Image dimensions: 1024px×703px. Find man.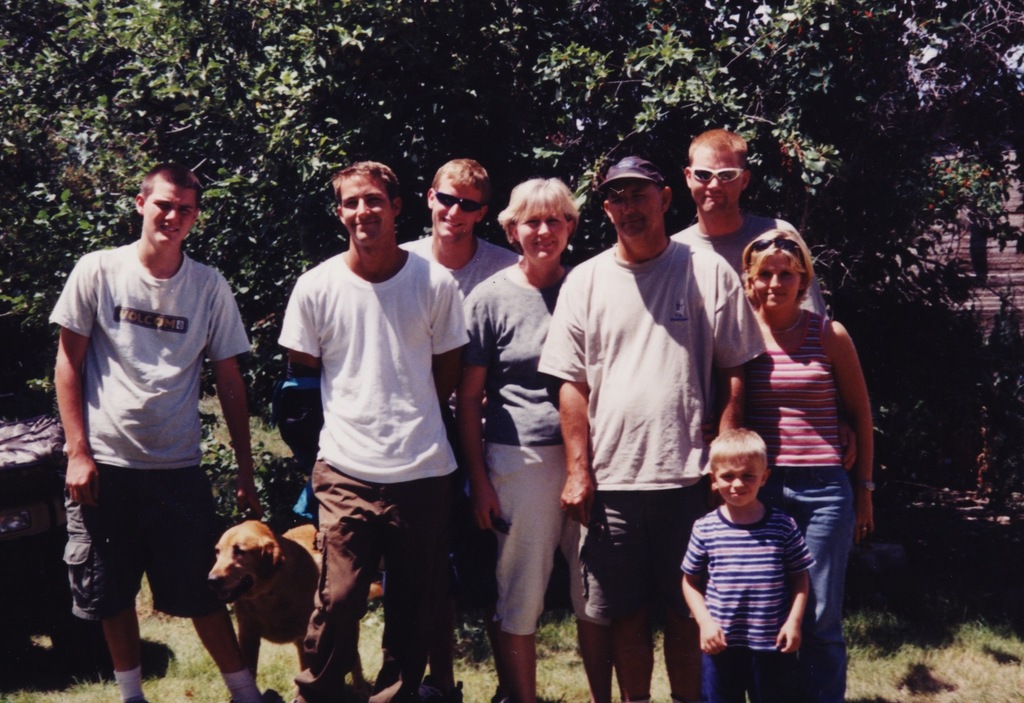
bbox=(391, 154, 518, 702).
